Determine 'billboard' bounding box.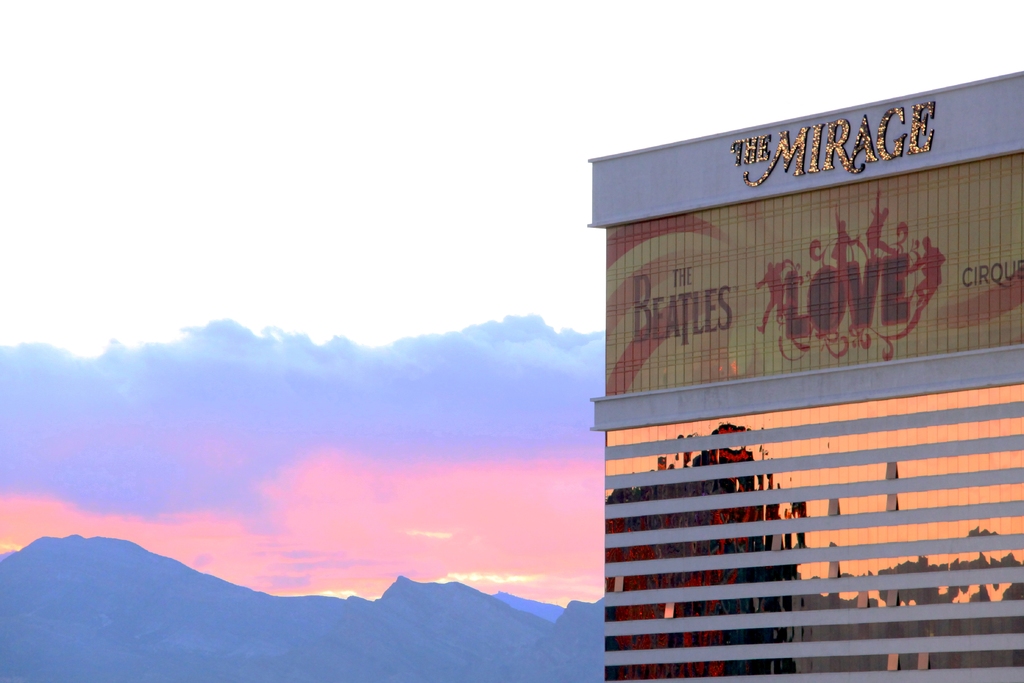
Determined: (x1=566, y1=74, x2=1015, y2=477).
